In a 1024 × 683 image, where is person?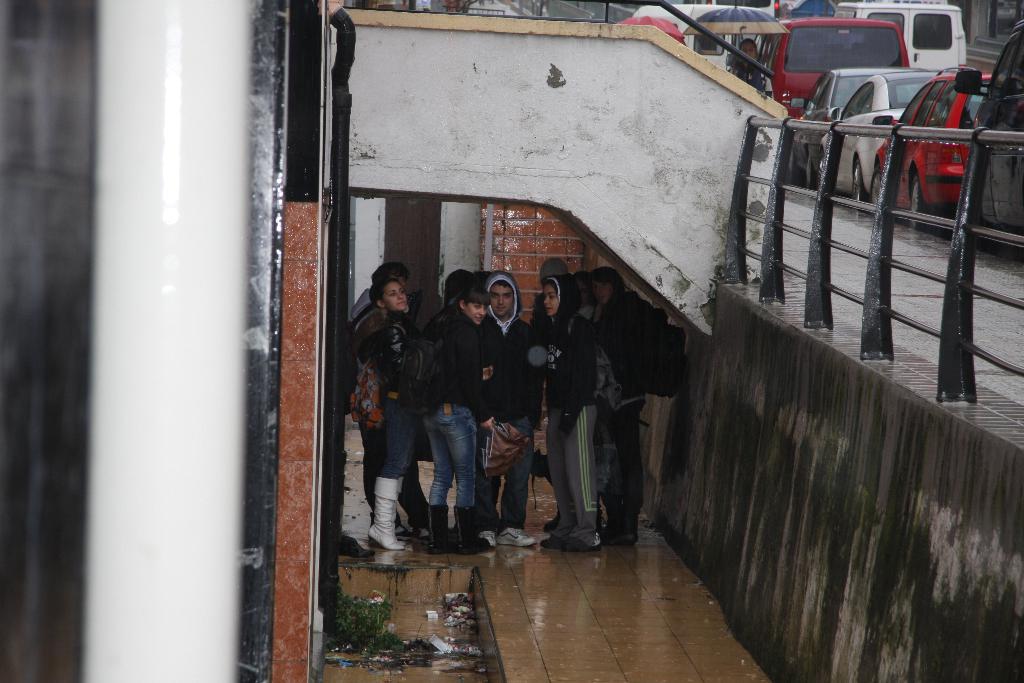
box=[426, 274, 498, 550].
